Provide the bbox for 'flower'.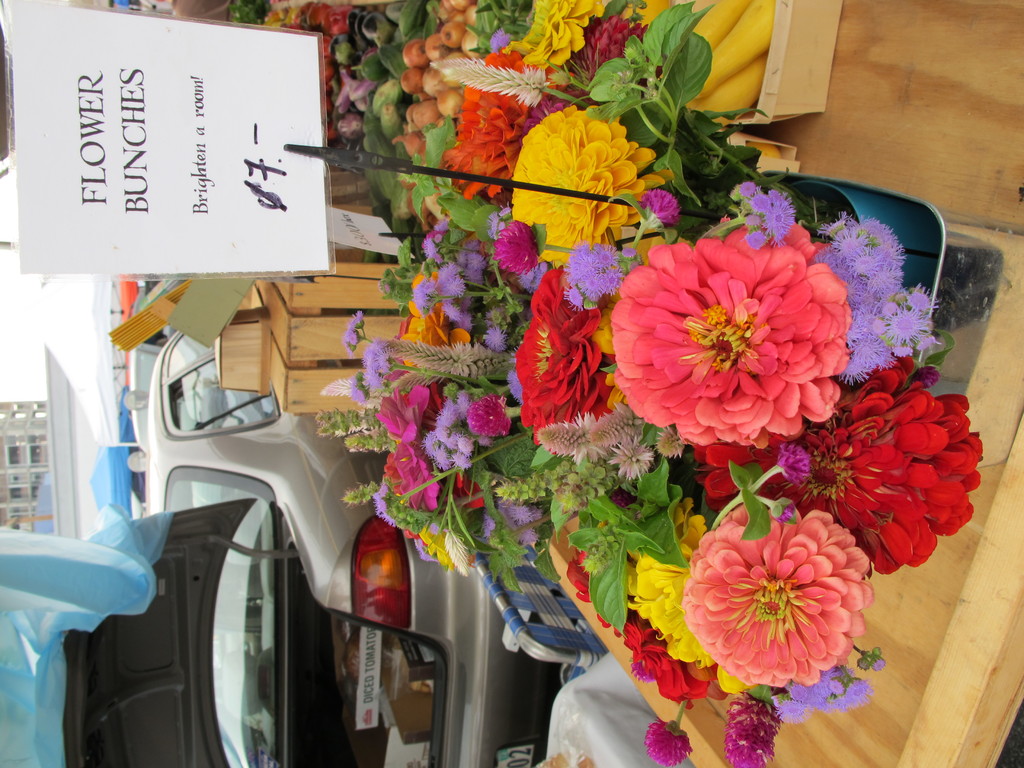
x1=371, y1=373, x2=440, y2=445.
